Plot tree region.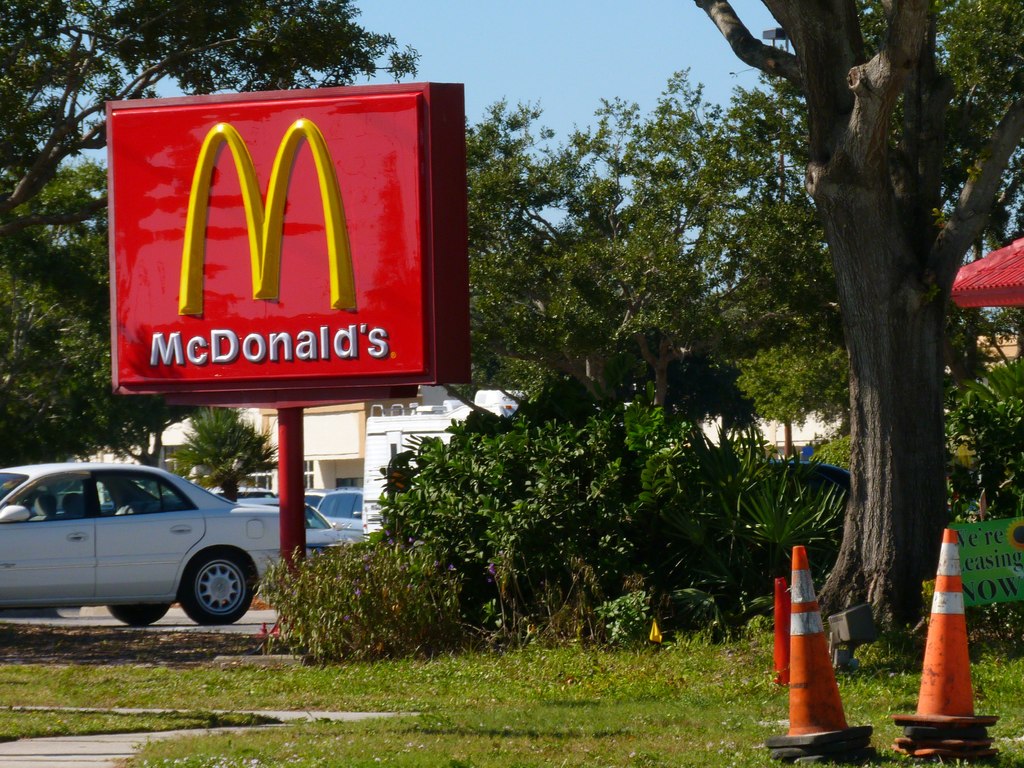
Plotted at locate(454, 66, 858, 450).
